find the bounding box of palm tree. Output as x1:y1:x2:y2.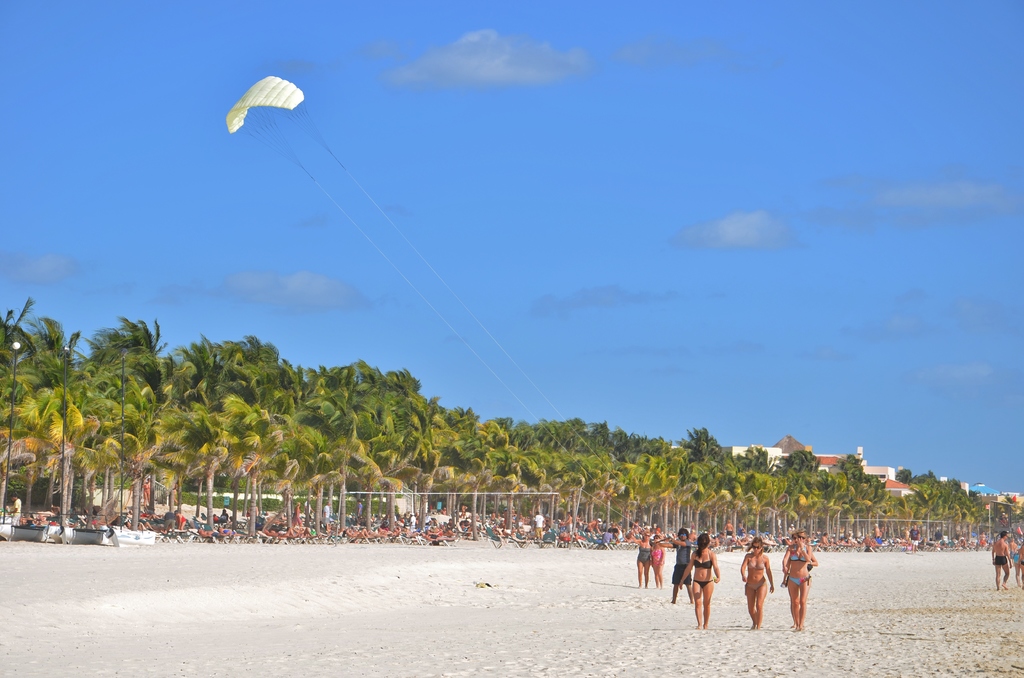
413:403:473:558.
